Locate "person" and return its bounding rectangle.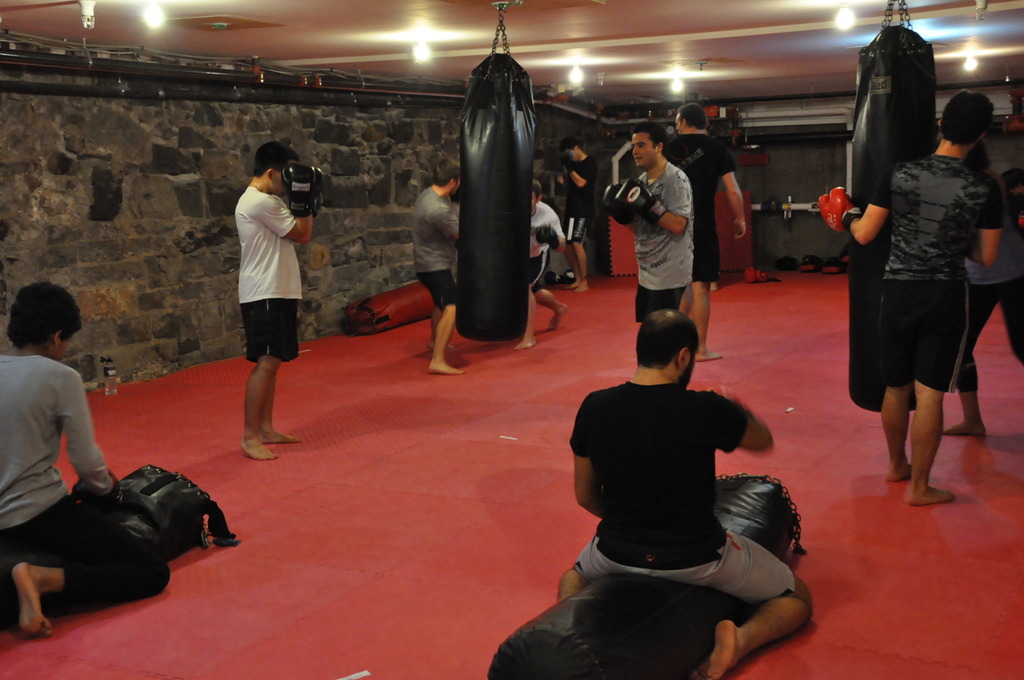
BBox(0, 282, 167, 648).
